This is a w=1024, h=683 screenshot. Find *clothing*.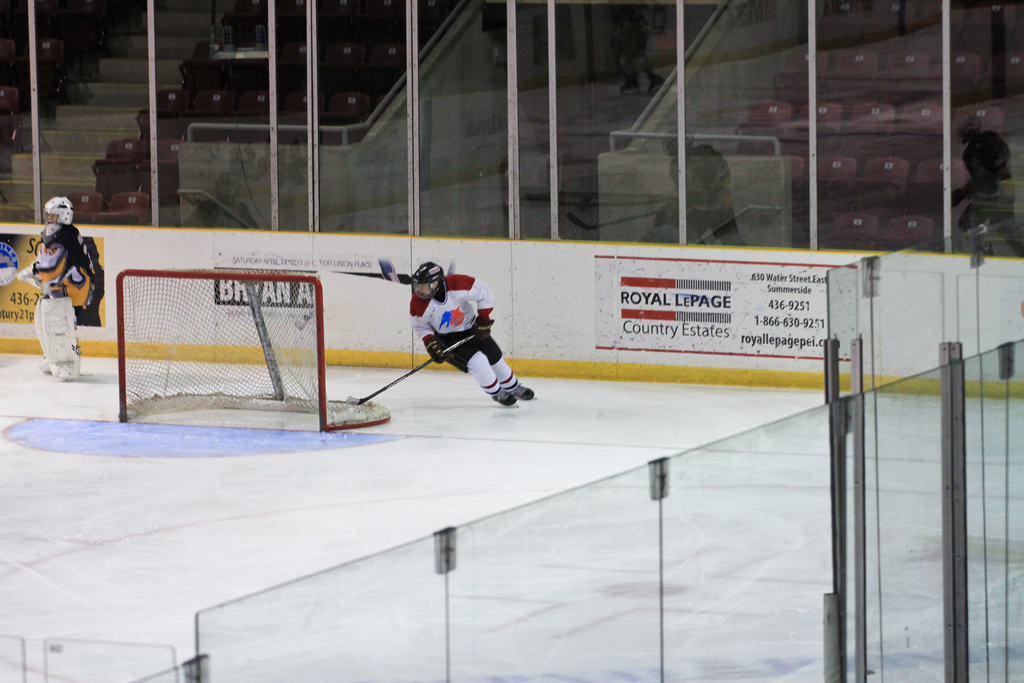
Bounding box: x1=17 y1=222 x2=95 y2=320.
